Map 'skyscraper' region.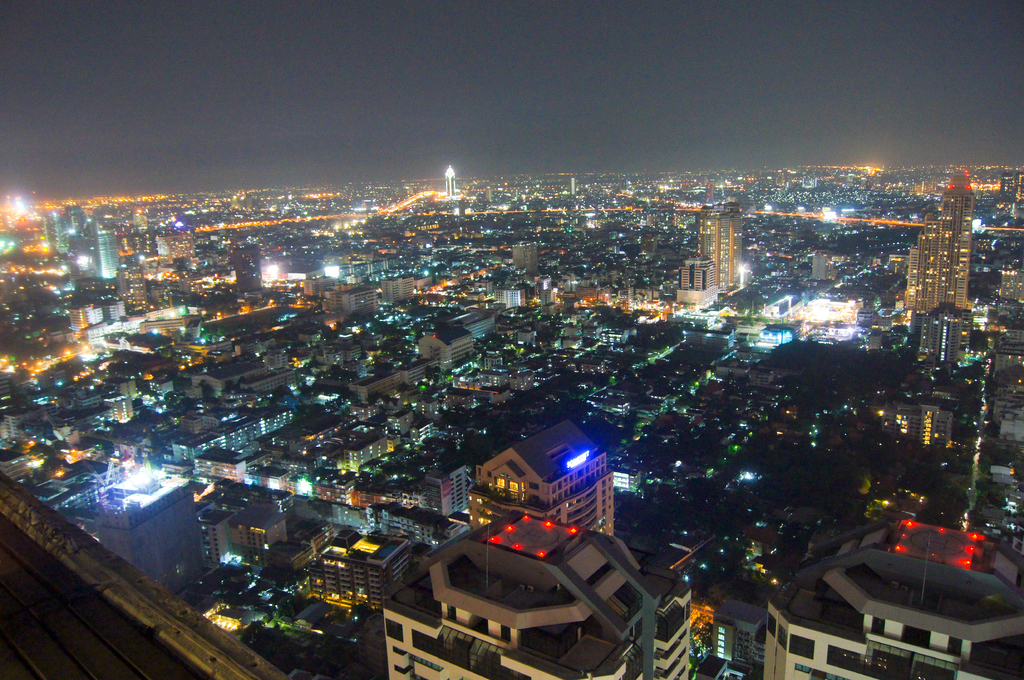
Mapped to [899,164,975,311].
